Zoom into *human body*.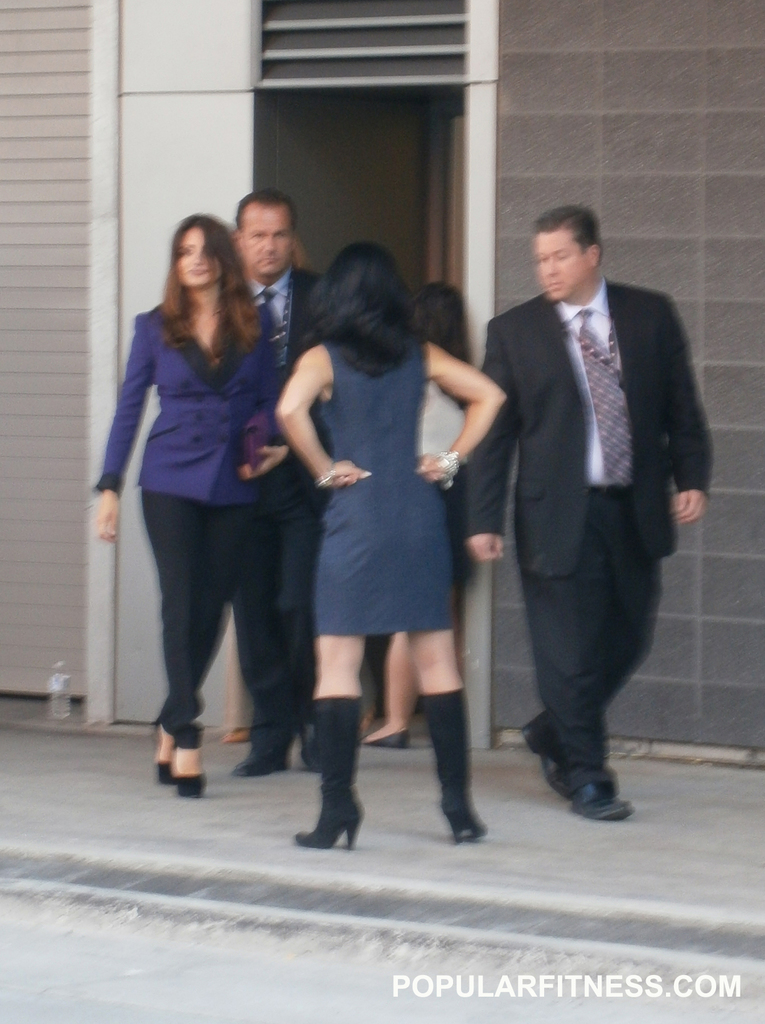
Zoom target: 356/331/501/749.
